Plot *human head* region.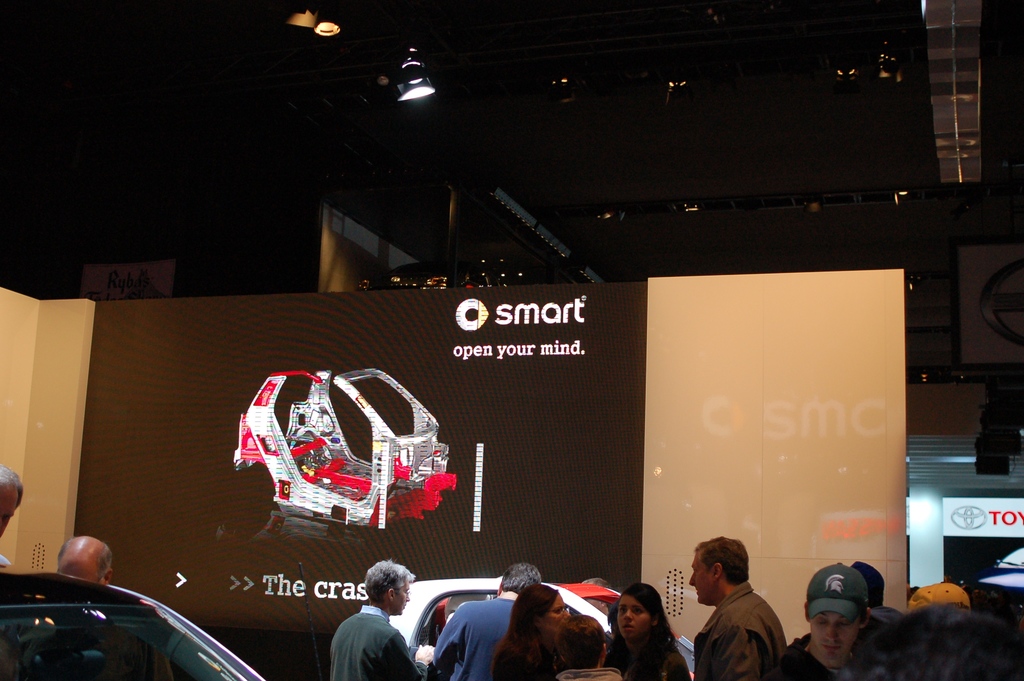
Plotted at (687, 536, 751, 603).
